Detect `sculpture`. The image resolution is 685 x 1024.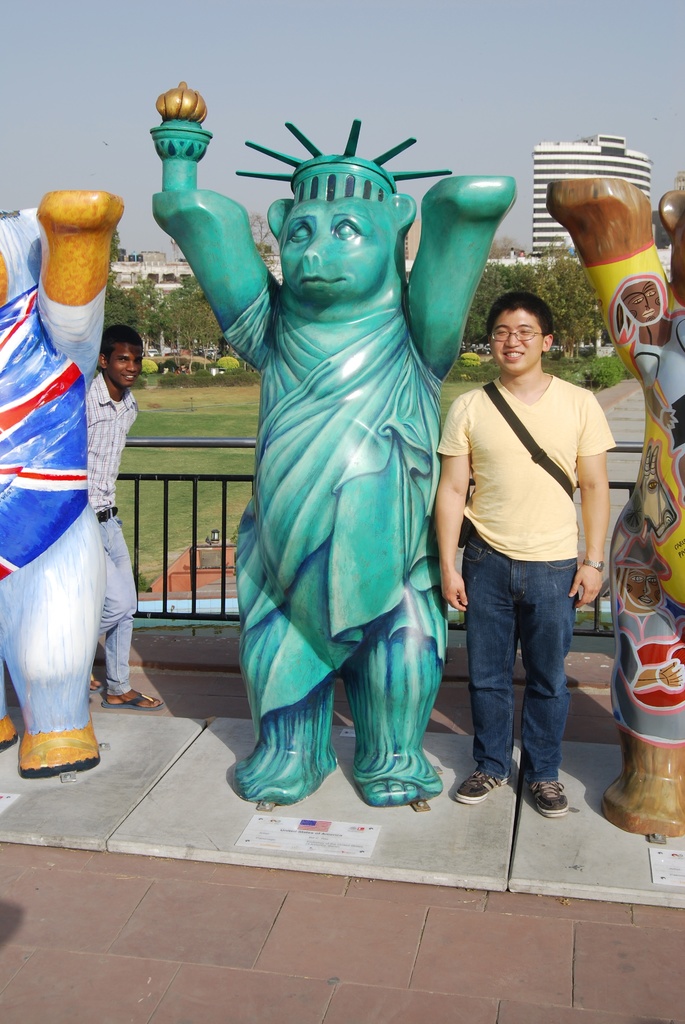
Rect(140, 77, 512, 803).
